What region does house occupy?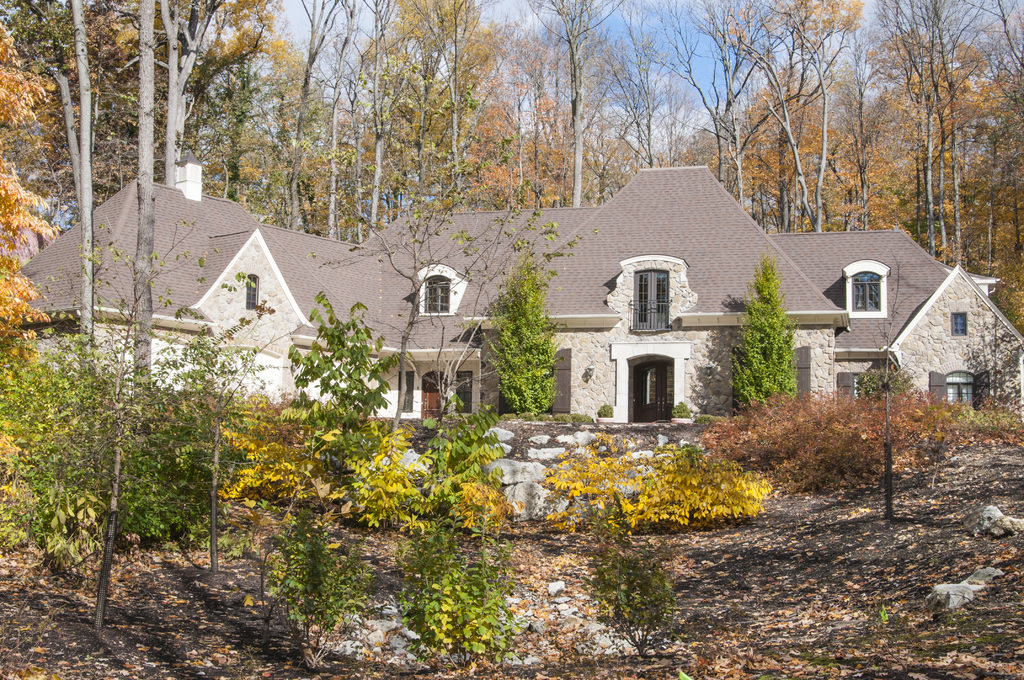
(left=400, top=166, right=851, bottom=421).
